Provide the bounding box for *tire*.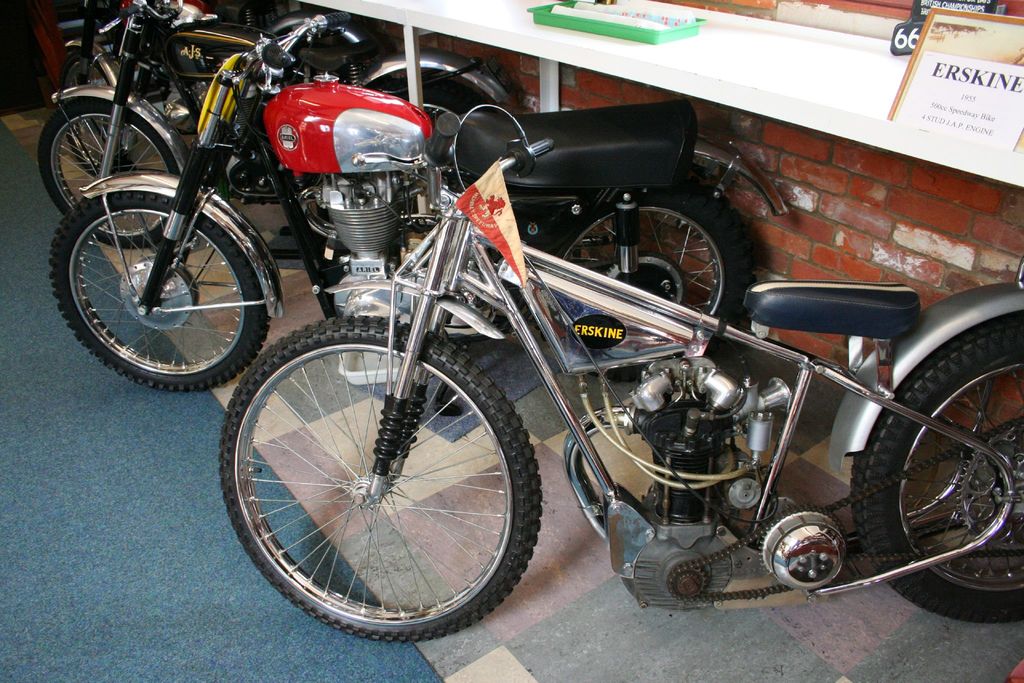
(51,193,277,391).
